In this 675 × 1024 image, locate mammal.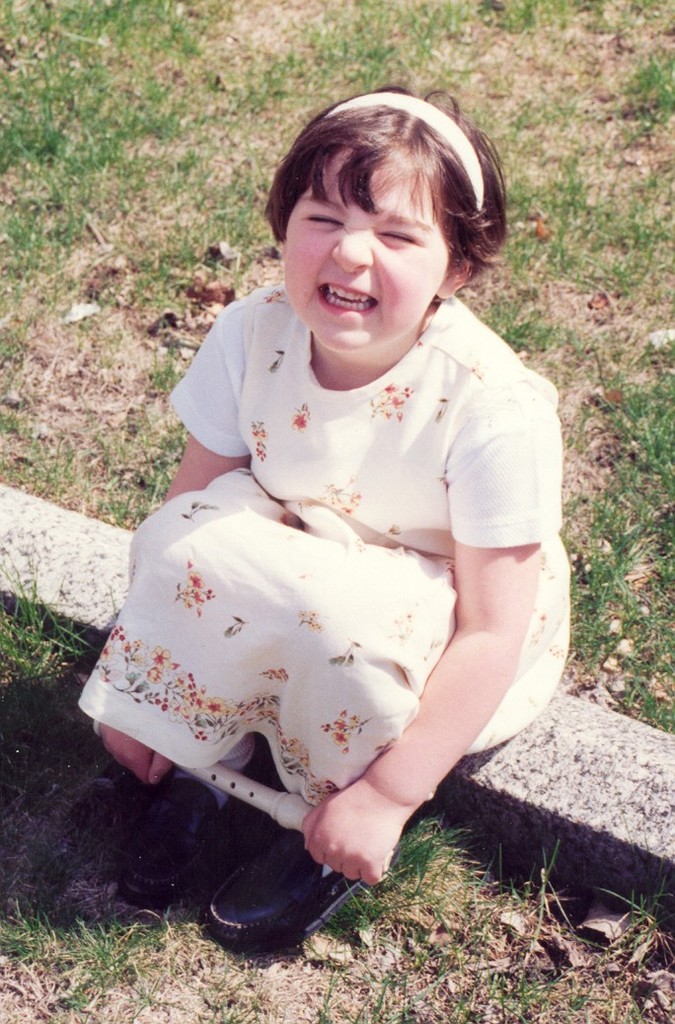
Bounding box: {"x1": 105, "y1": 122, "x2": 569, "y2": 835}.
